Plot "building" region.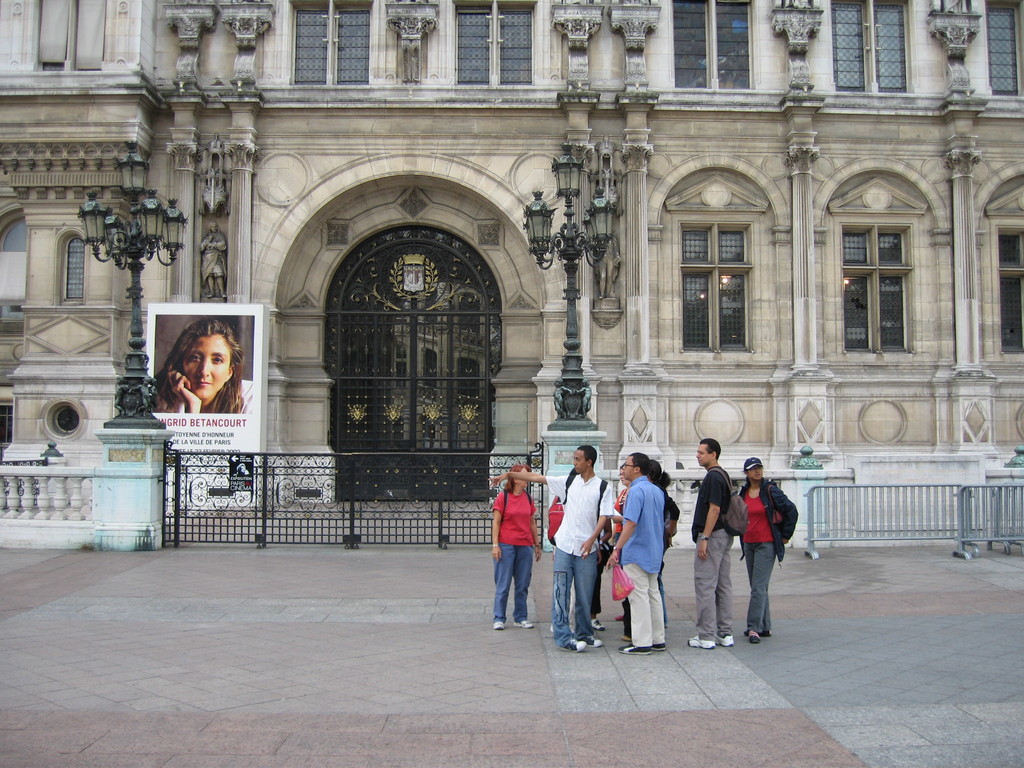
Plotted at <bbox>0, 0, 1023, 549</bbox>.
